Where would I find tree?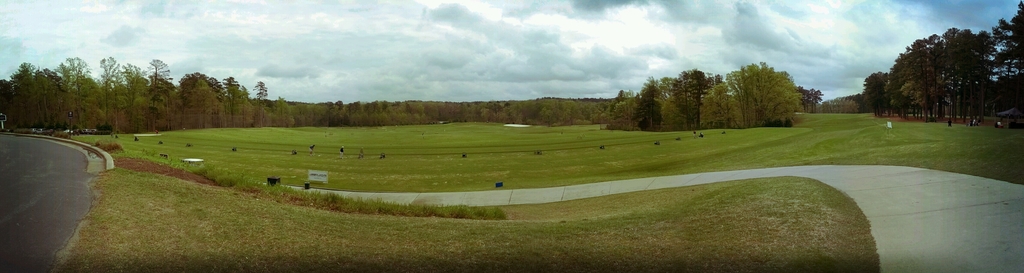
At 12 63 42 132.
